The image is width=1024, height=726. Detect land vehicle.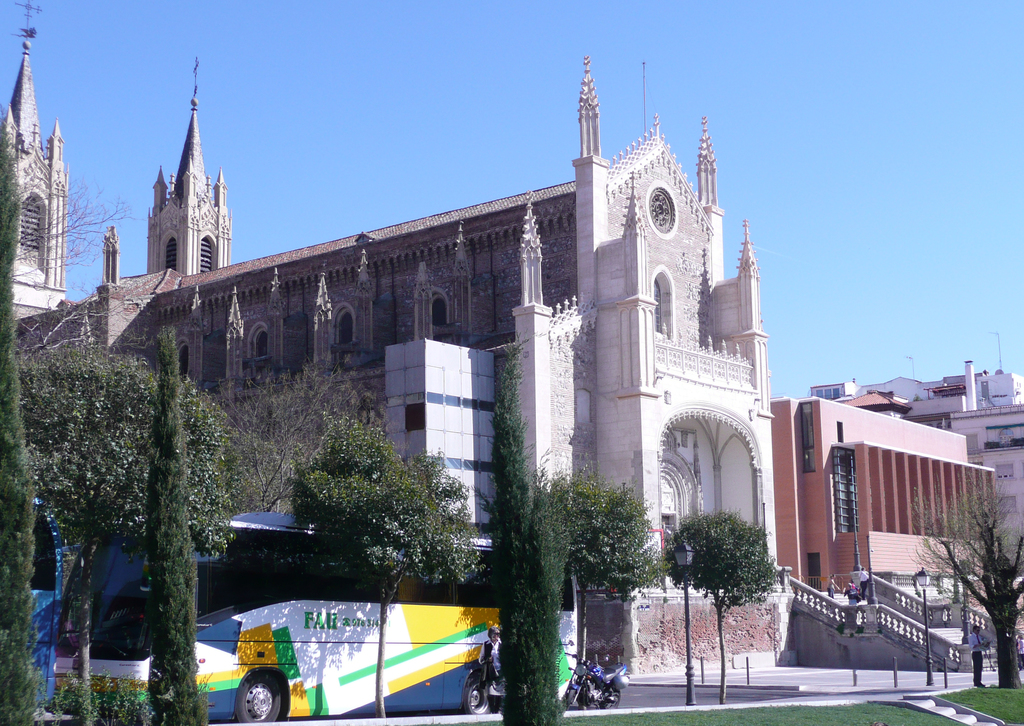
Detection: (x1=12, y1=499, x2=580, y2=725).
